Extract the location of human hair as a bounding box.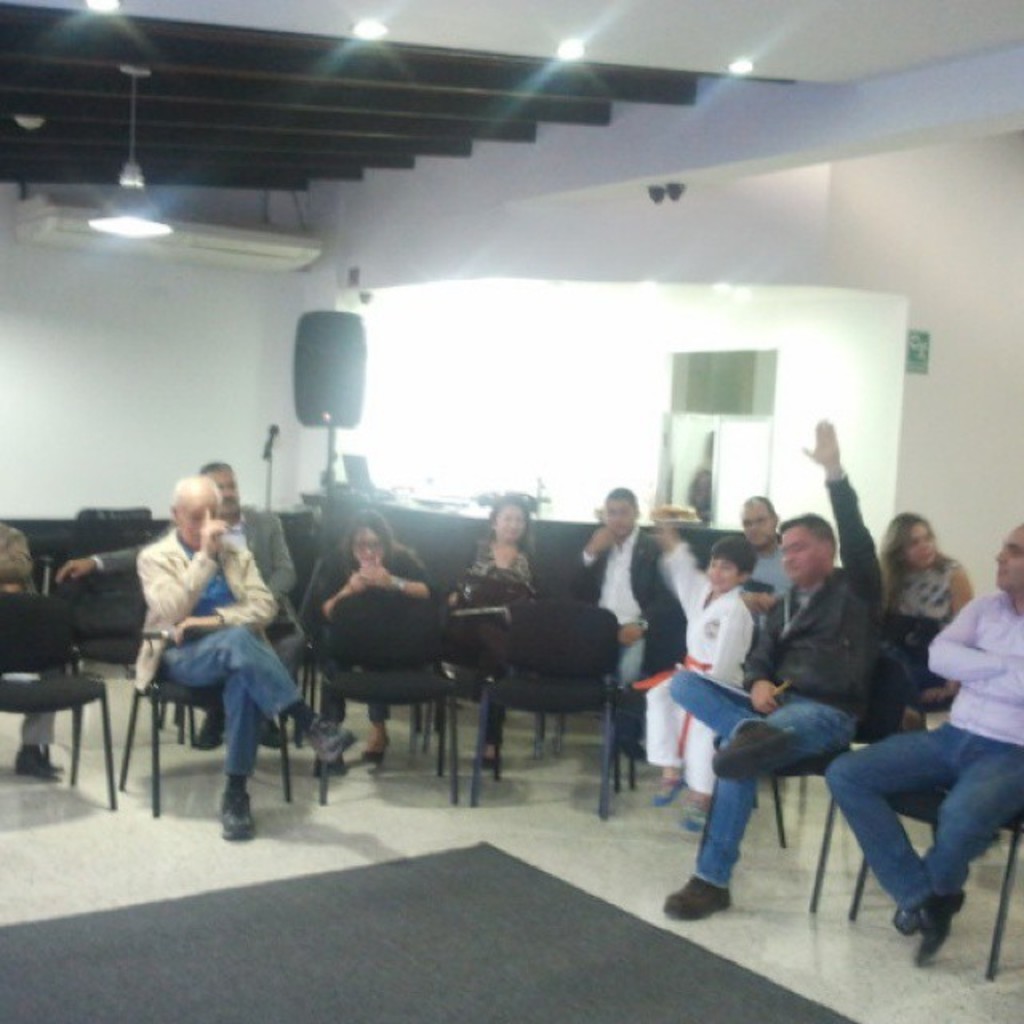
x1=339 y1=504 x2=408 y2=562.
